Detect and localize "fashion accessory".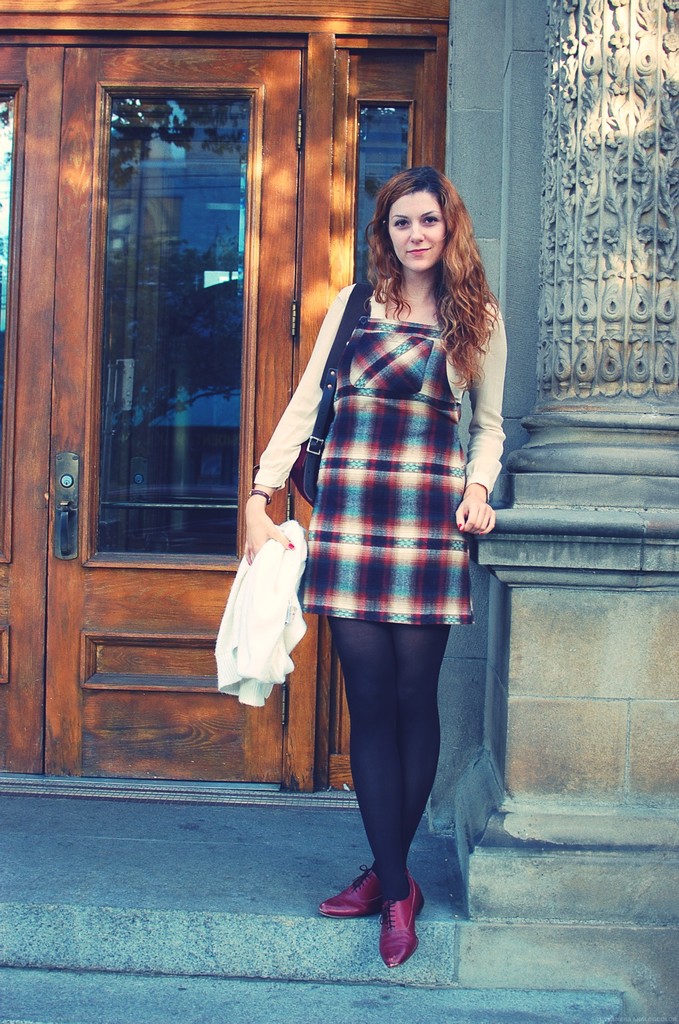
Localized at (290, 278, 375, 505).
